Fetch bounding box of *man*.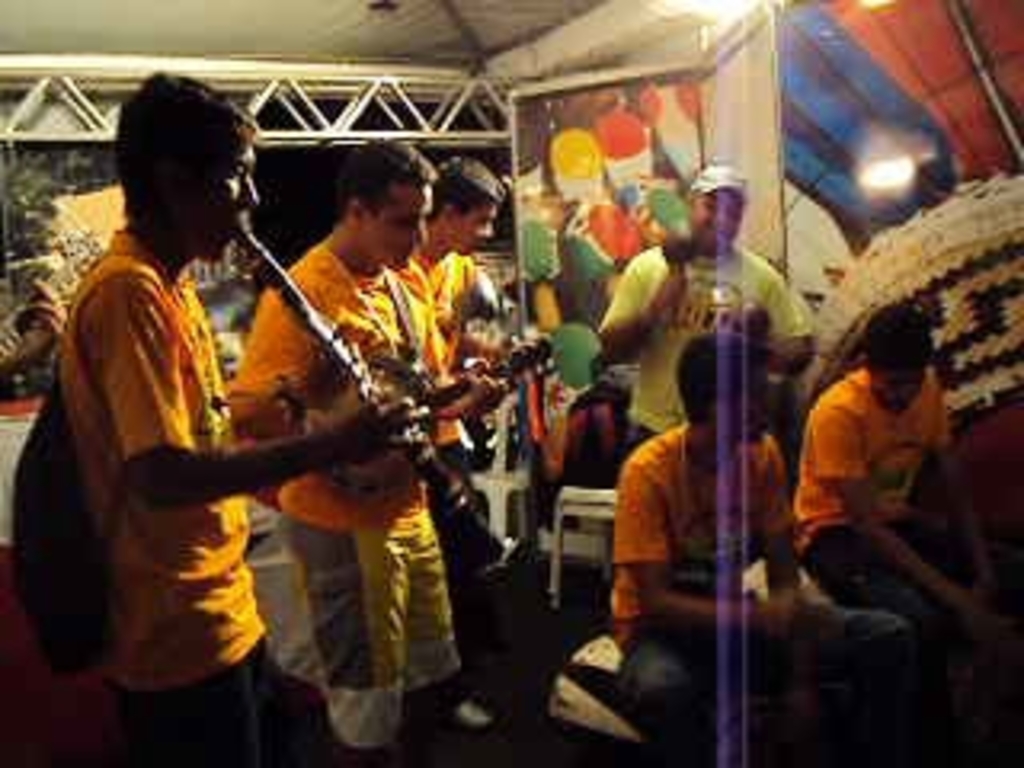
Bbox: left=794, top=307, right=1021, bottom=765.
